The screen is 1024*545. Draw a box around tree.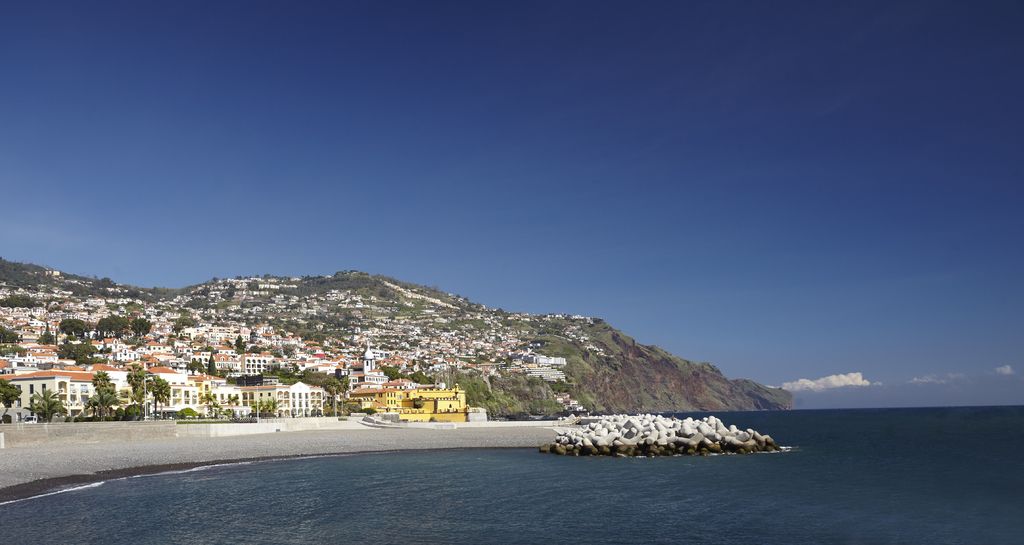
<bbox>126, 360, 154, 421</bbox>.
